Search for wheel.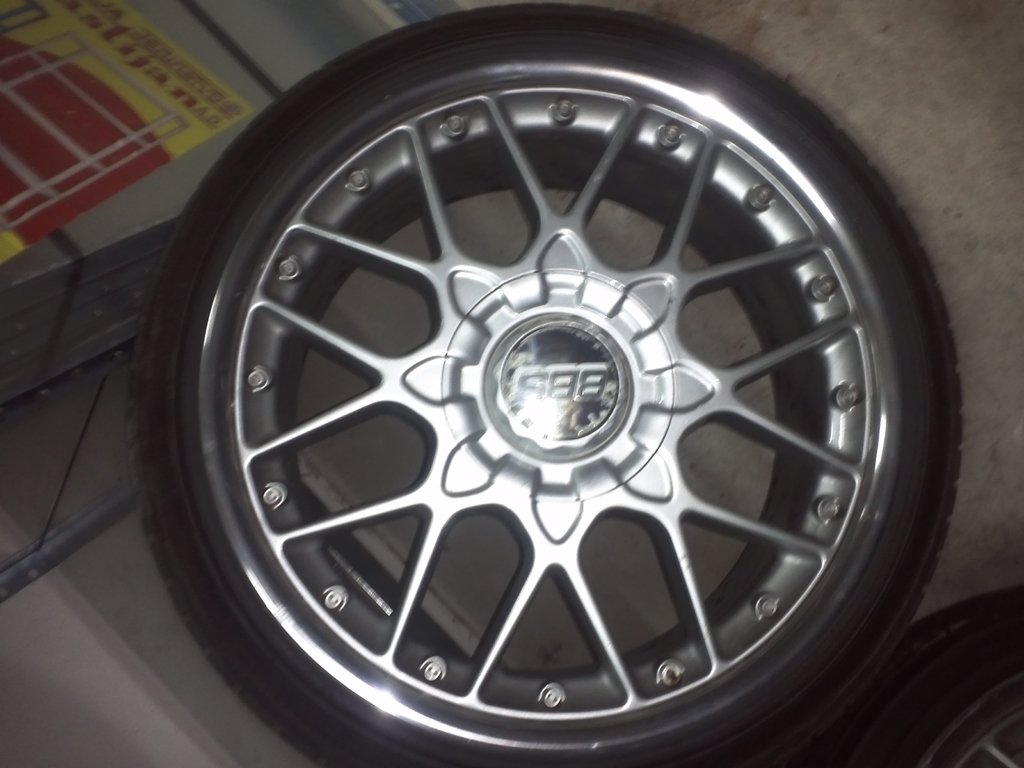
Found at [126,0,964,767].
